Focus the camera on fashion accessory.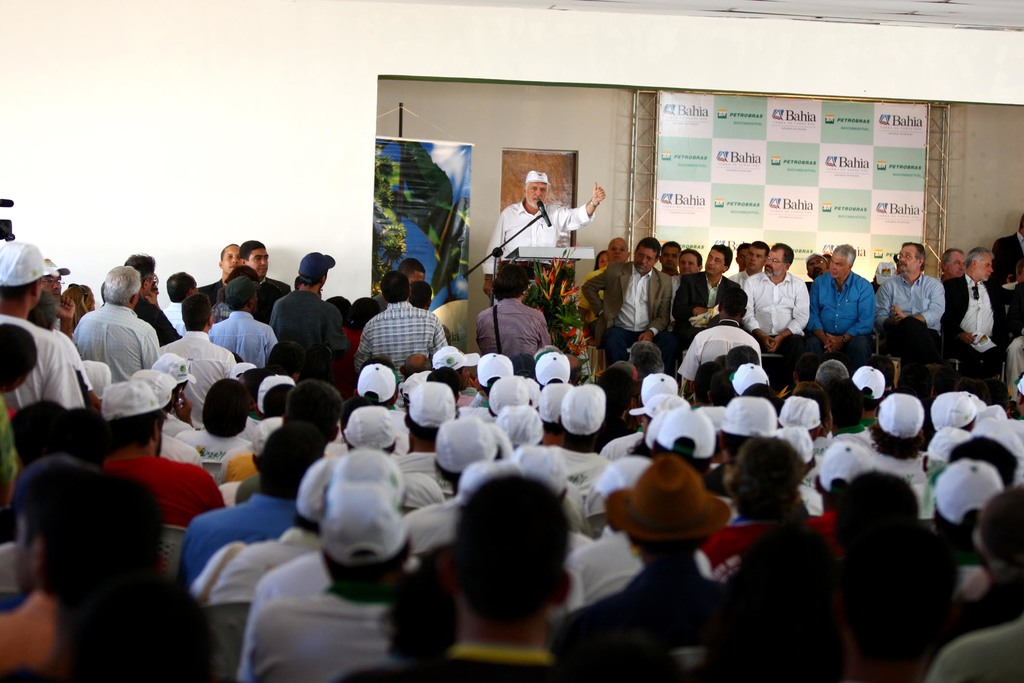
Focus region: (320,474,409,572).
